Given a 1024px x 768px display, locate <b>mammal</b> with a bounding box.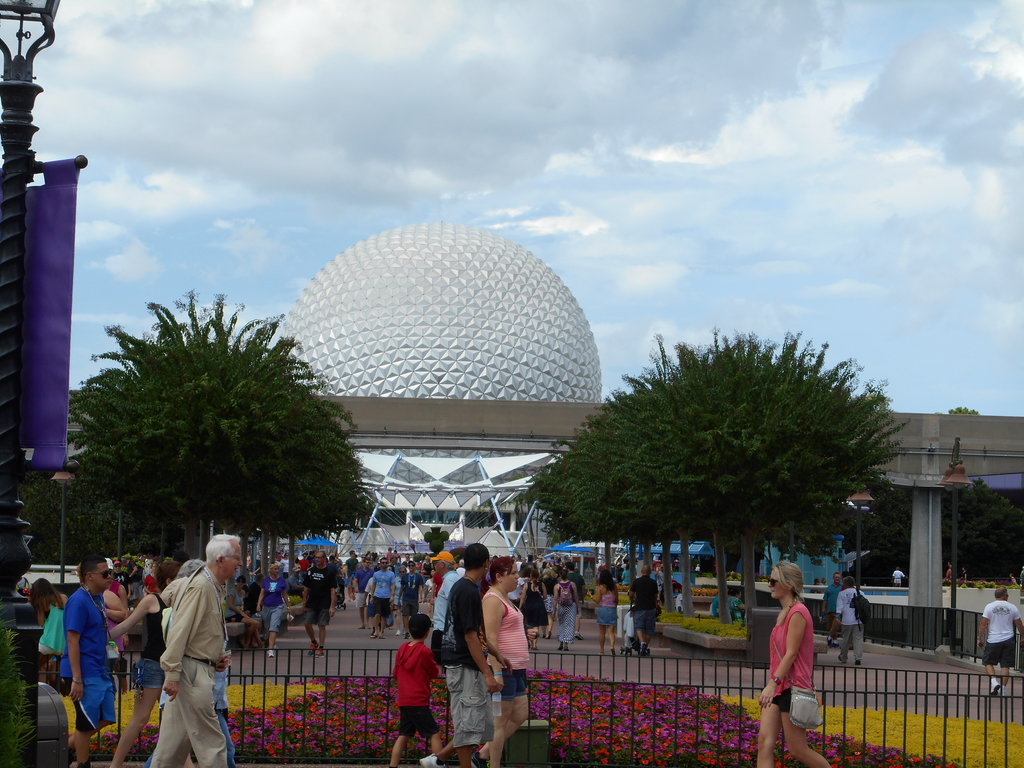
Located: x1=108, y1=556, x2=128, y2=691.
